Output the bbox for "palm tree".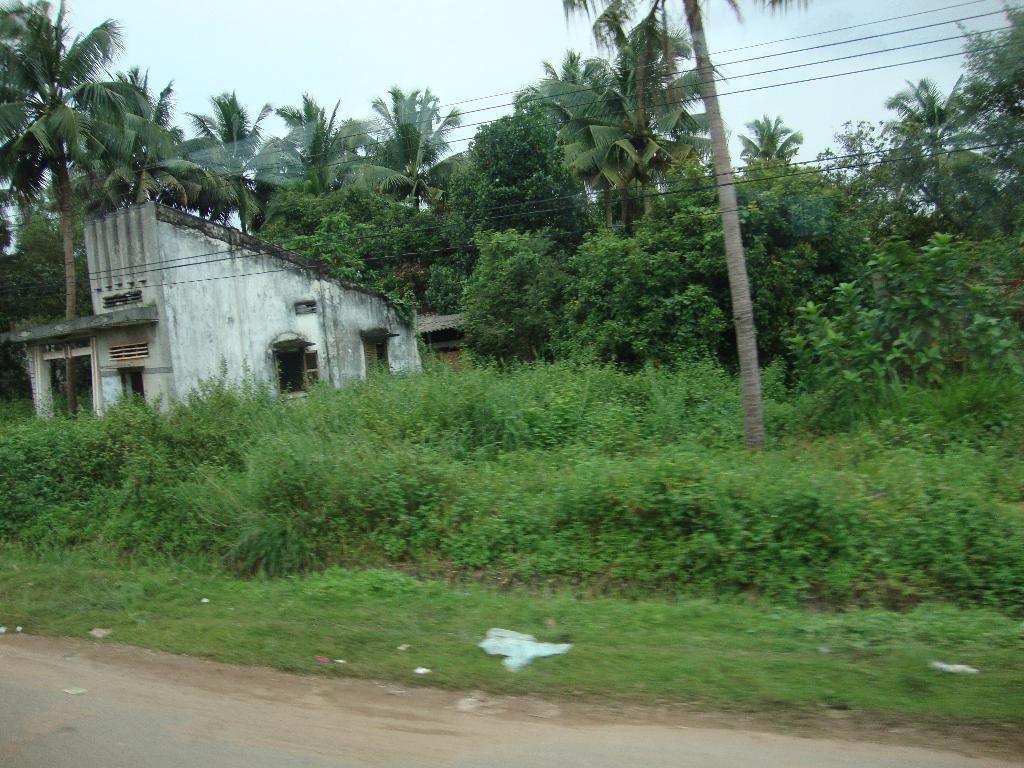
x1=550 y1=56 x2=714 y2=252.
